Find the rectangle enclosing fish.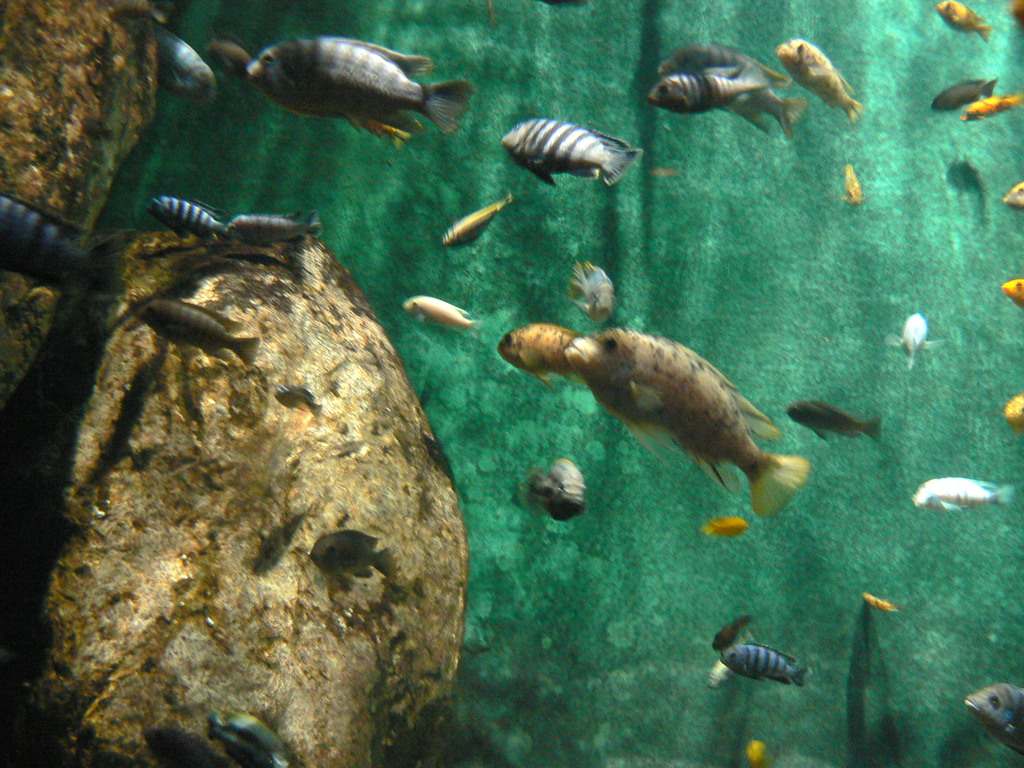
bbox(840, 160, 870, 204).
